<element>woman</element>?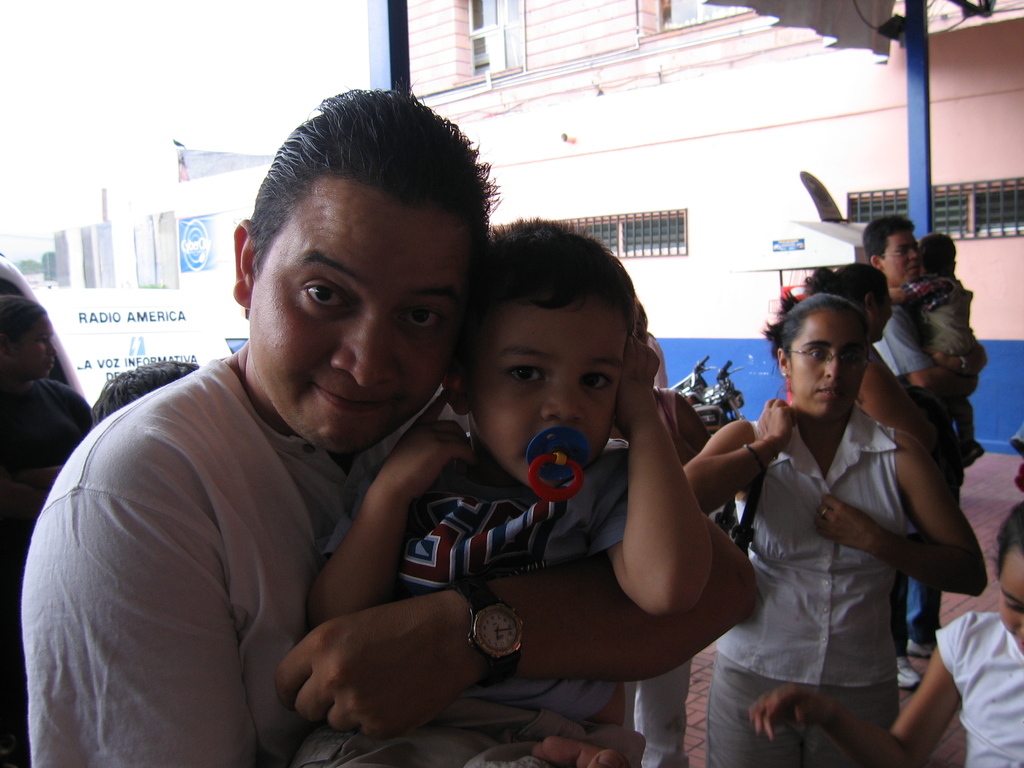
(x1=808, y1=266, x2=943, y2=450)
